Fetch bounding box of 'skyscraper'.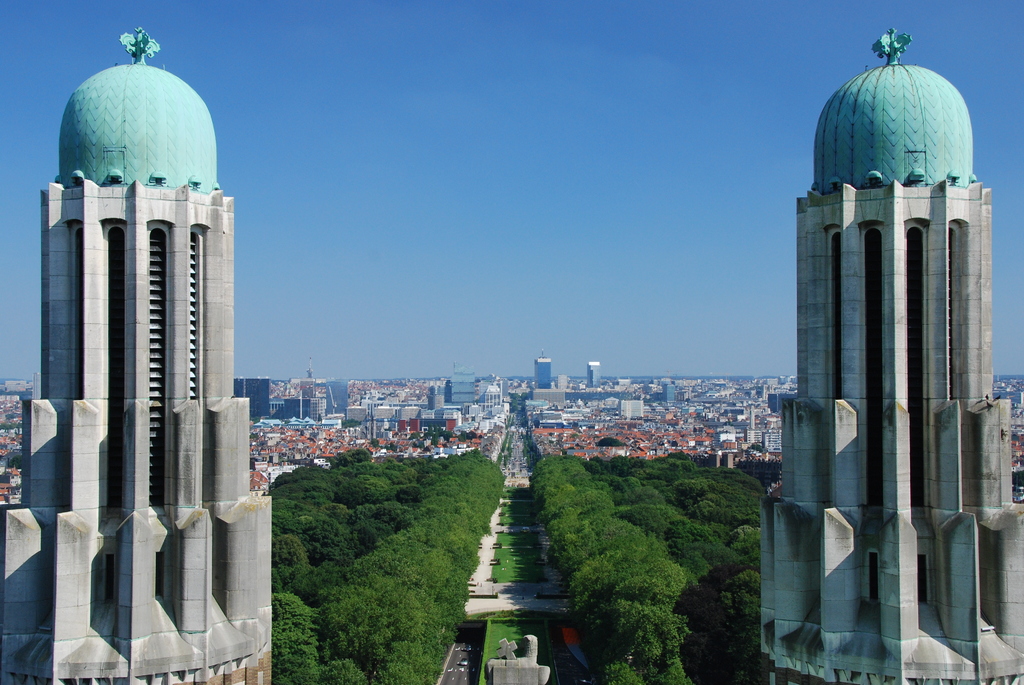
Bbox: region(326, 379, 351, 418).
